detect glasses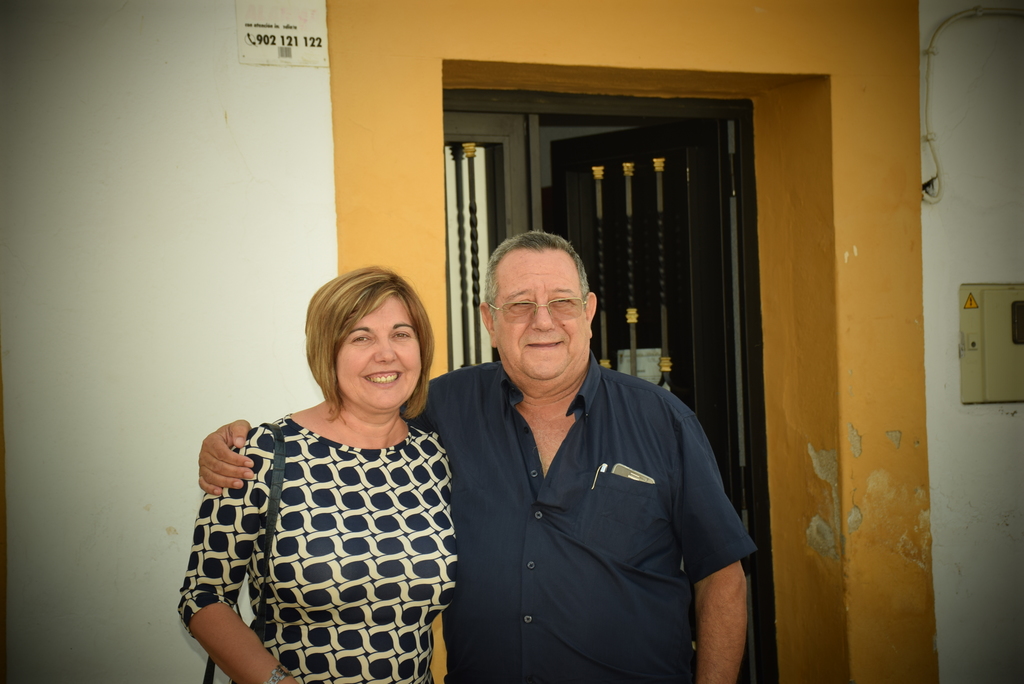
x1=488 y1=295 x2=584 y2=322
